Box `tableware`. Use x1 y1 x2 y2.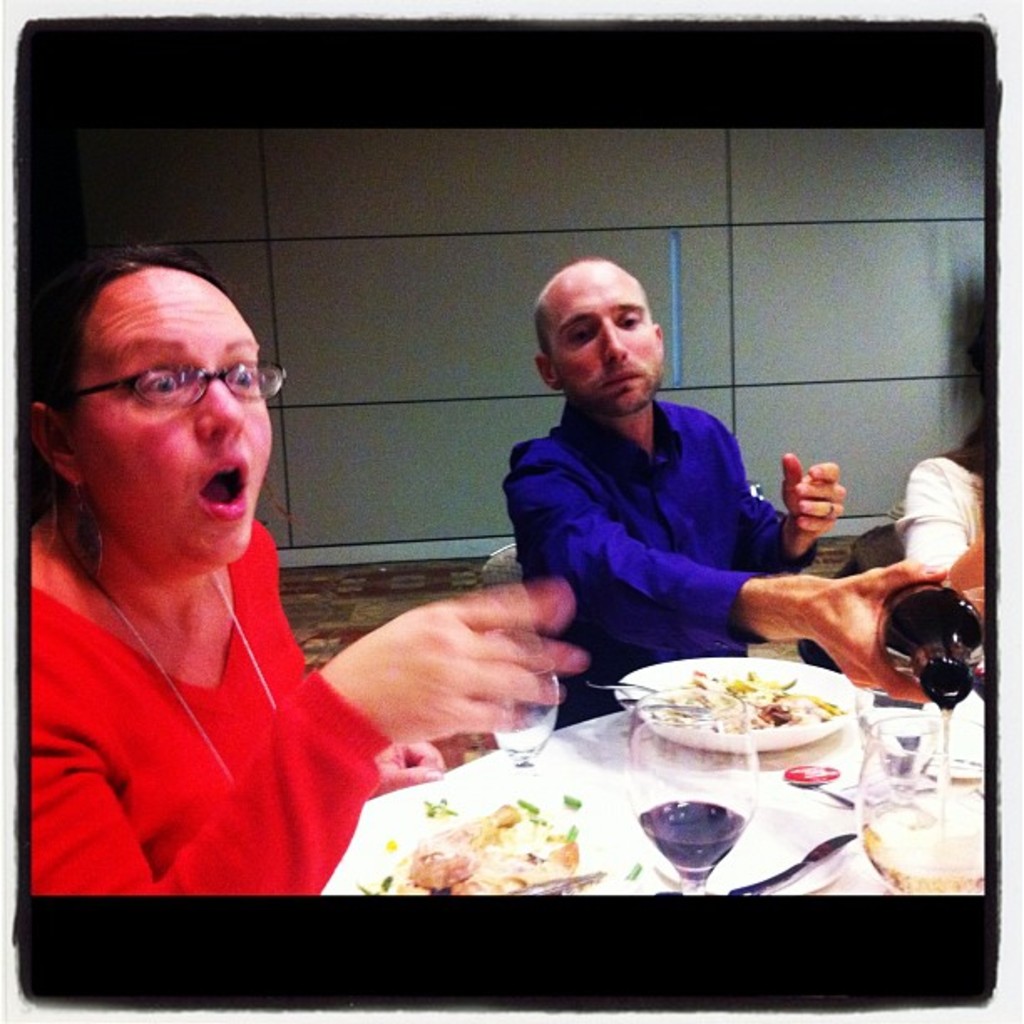
582 673 668 693.
